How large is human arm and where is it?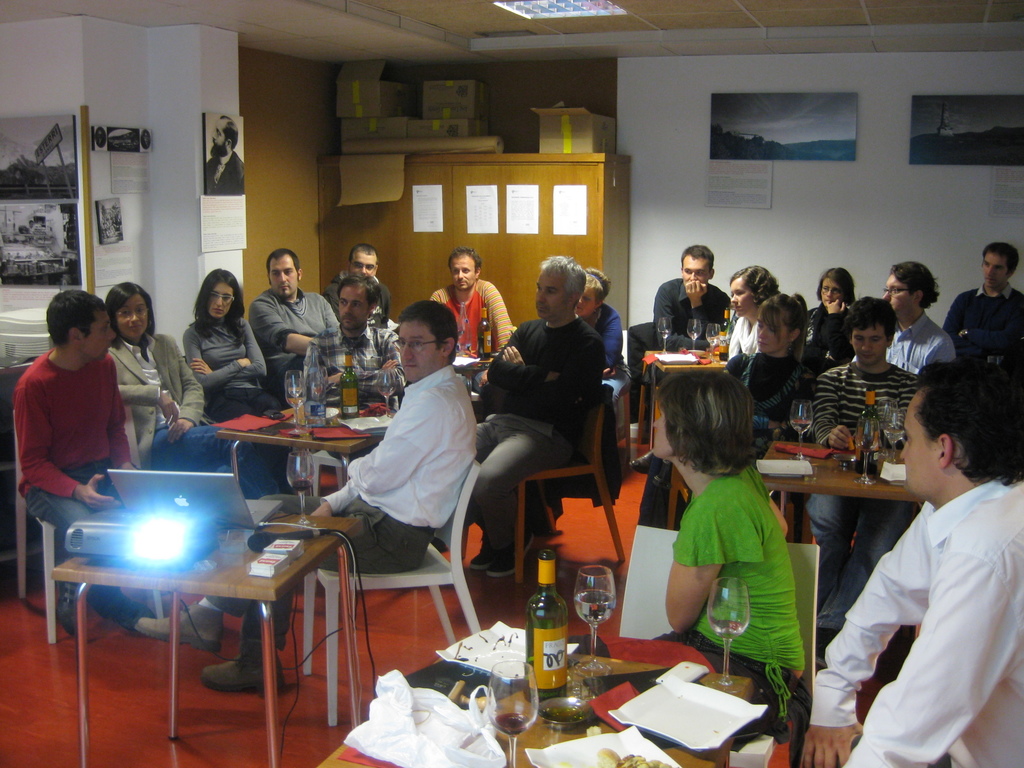
Bounding box: detection(718, 349, 758, 376).
